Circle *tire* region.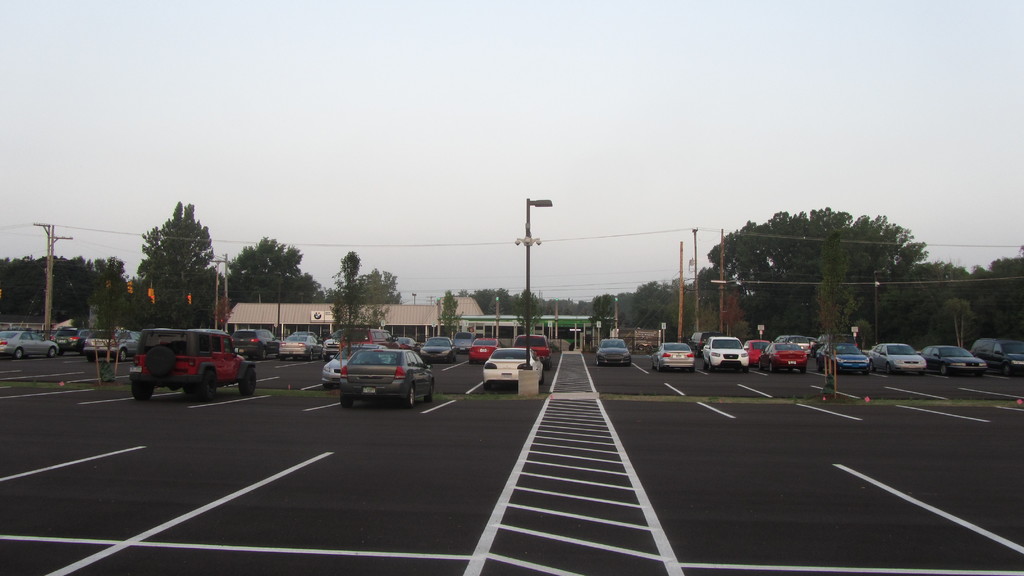
Region: bbox=(195, 369, 219, 399).
